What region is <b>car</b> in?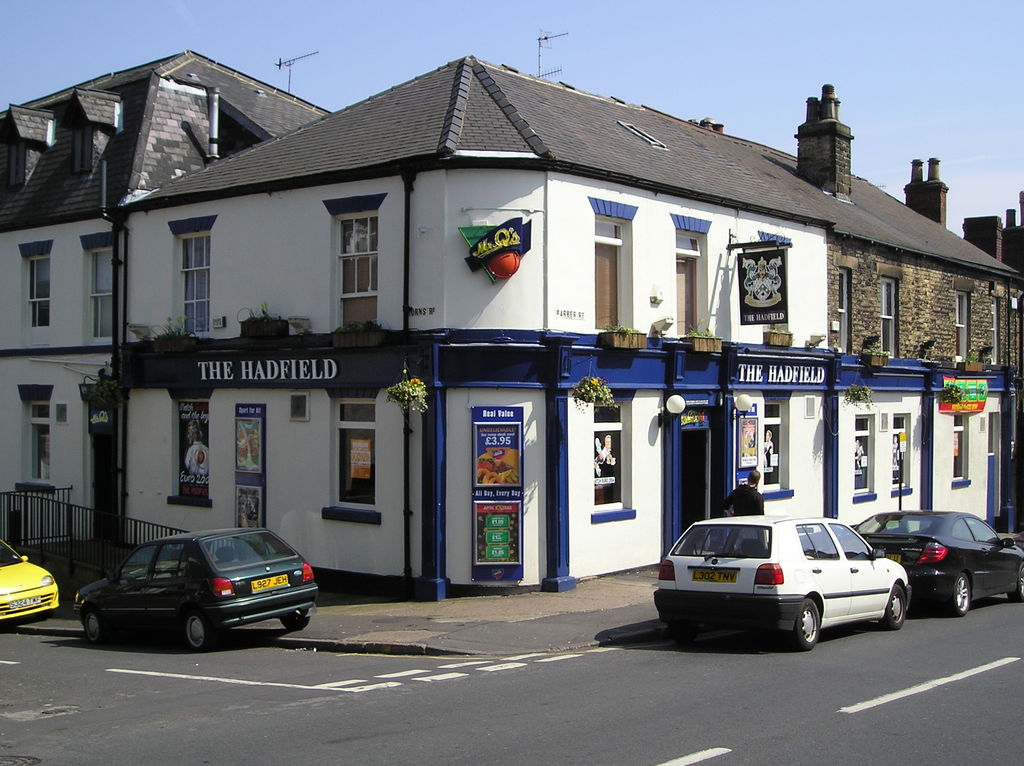
[844,508,1023,618].
